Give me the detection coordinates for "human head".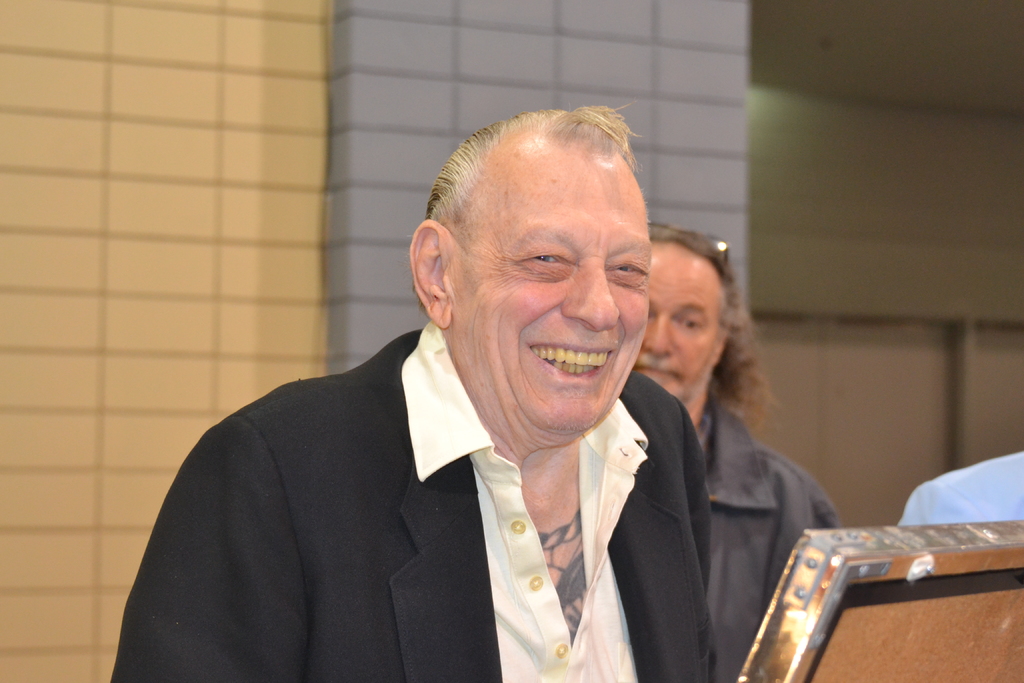
crop(401, 95, 667, 405).
